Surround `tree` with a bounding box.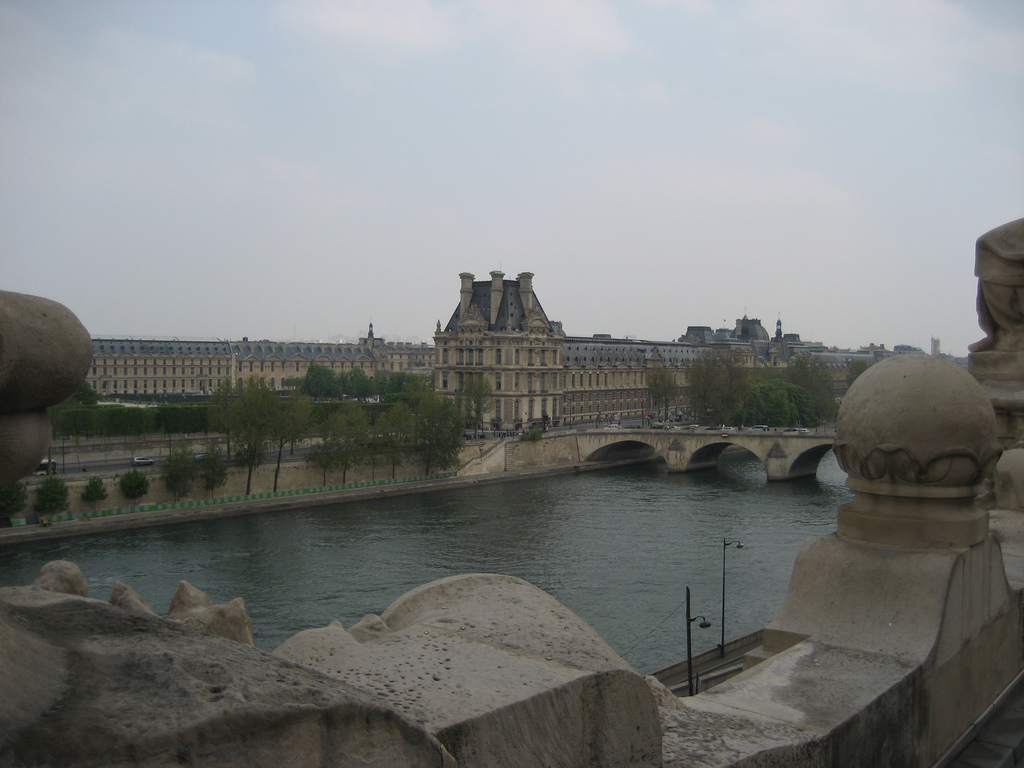
box(197, 446, 229, 497).
